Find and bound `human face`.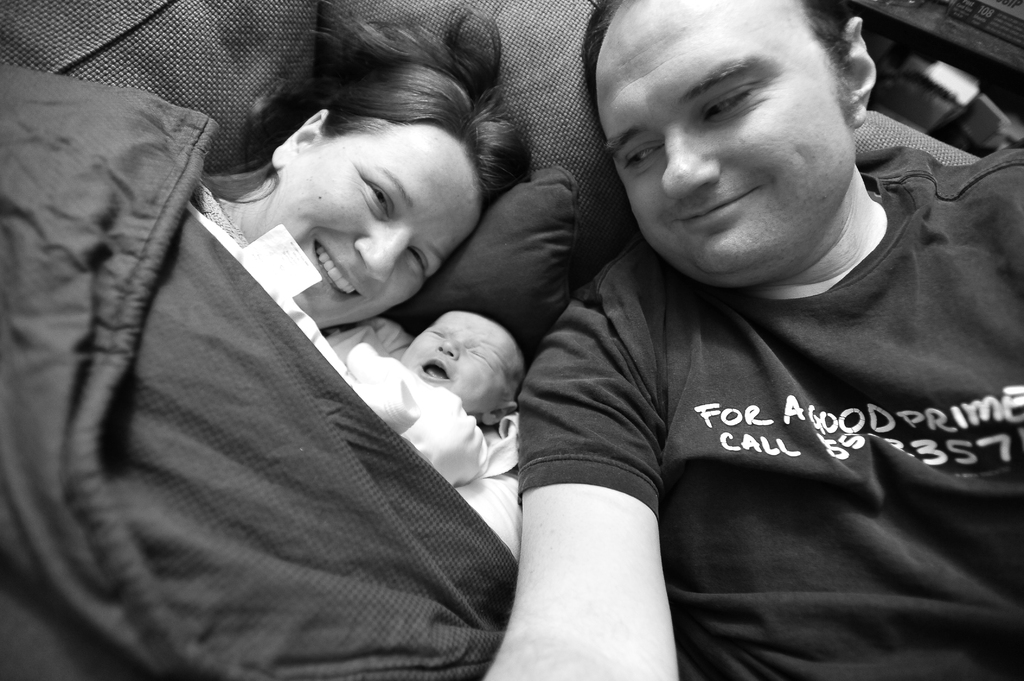
Bound: (400,312,514,407).
